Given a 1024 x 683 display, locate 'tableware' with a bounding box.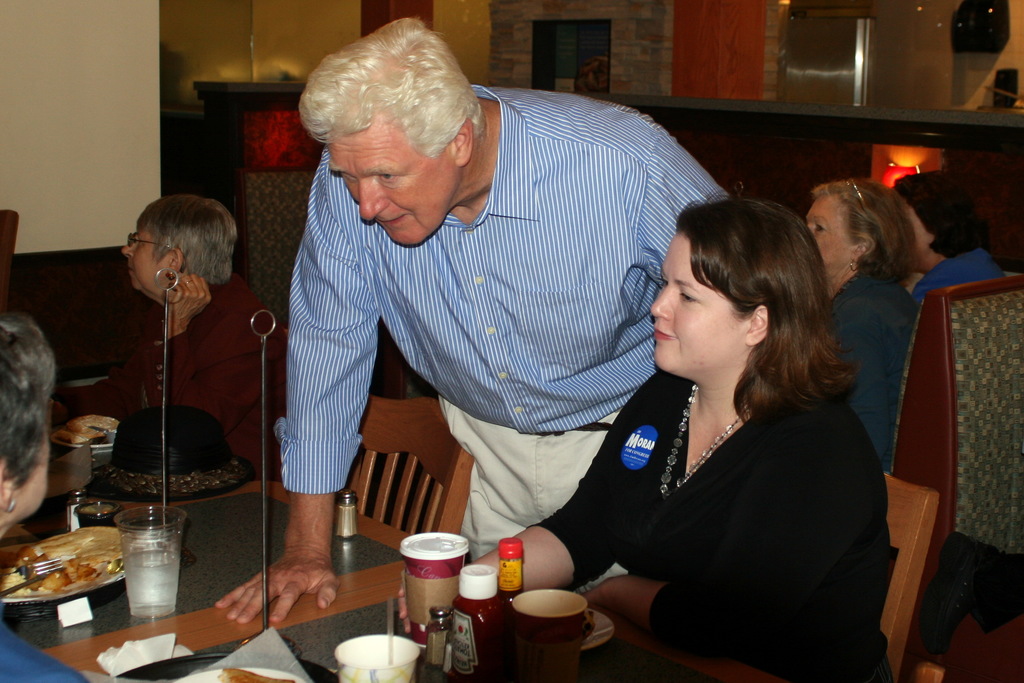
Located: Rect(110, 661, 341, 682).
